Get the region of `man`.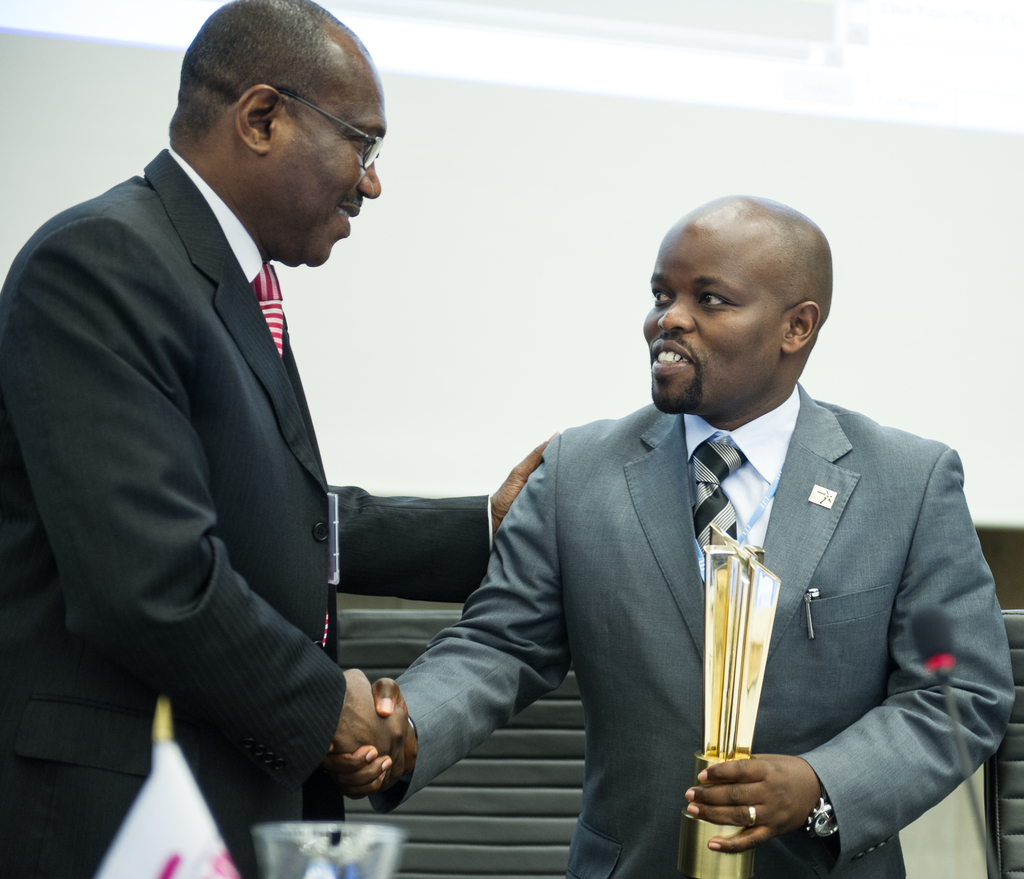
<box>0,0,452,837</box>.
